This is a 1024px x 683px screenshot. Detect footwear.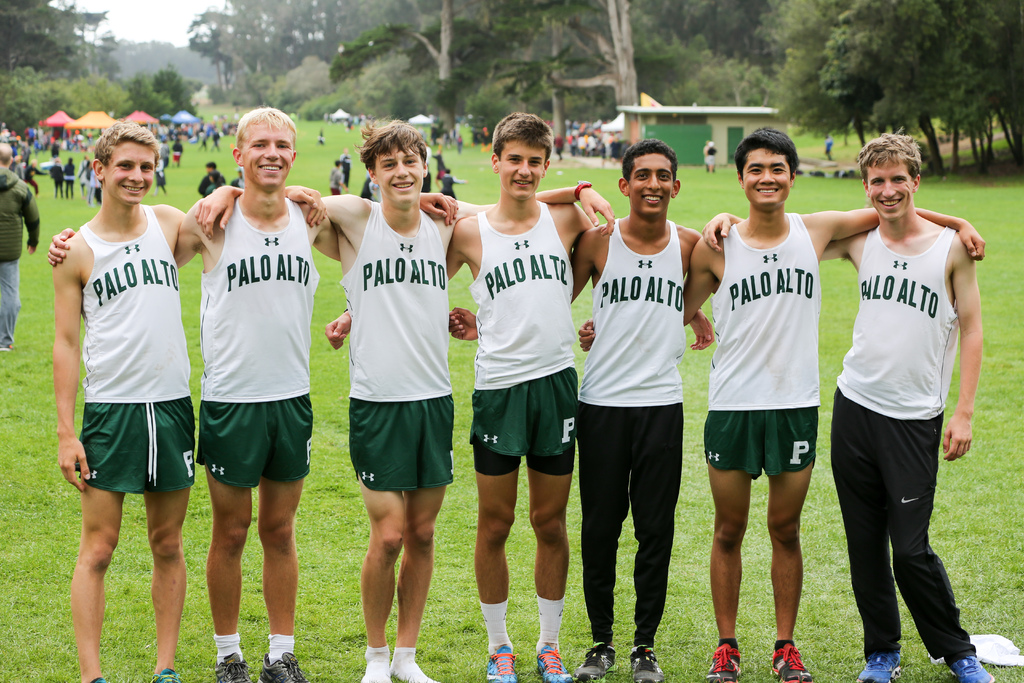
[218,654,252,682].
